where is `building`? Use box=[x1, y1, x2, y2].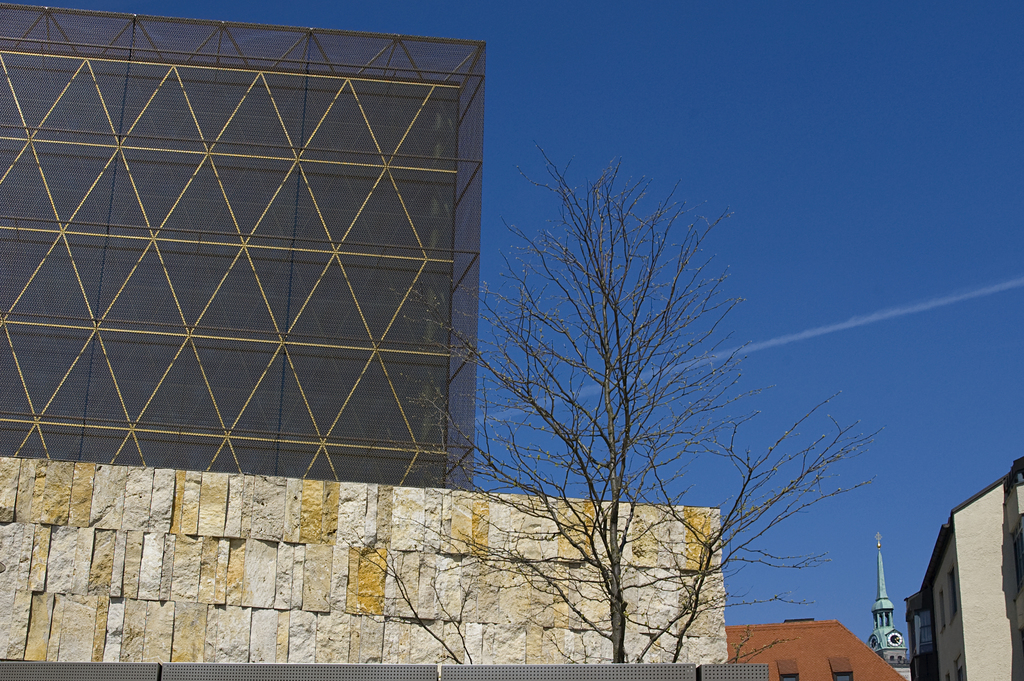
box=[905, 461, 1023, 680].
